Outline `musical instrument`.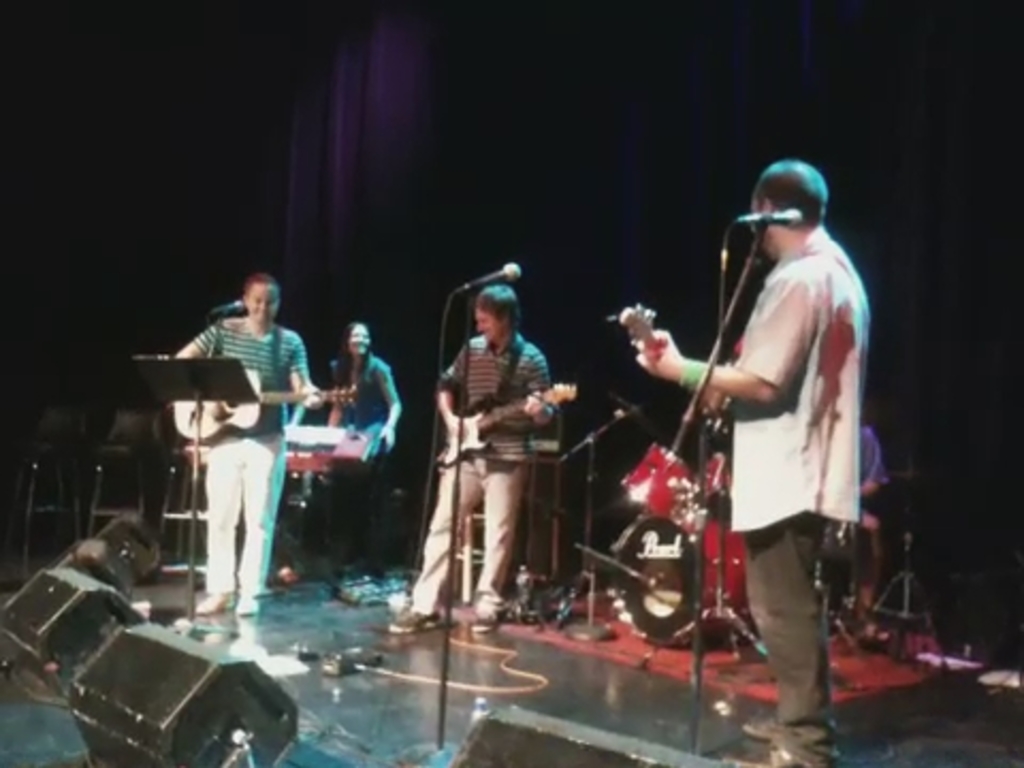
Outline: (175,386,354,442).
